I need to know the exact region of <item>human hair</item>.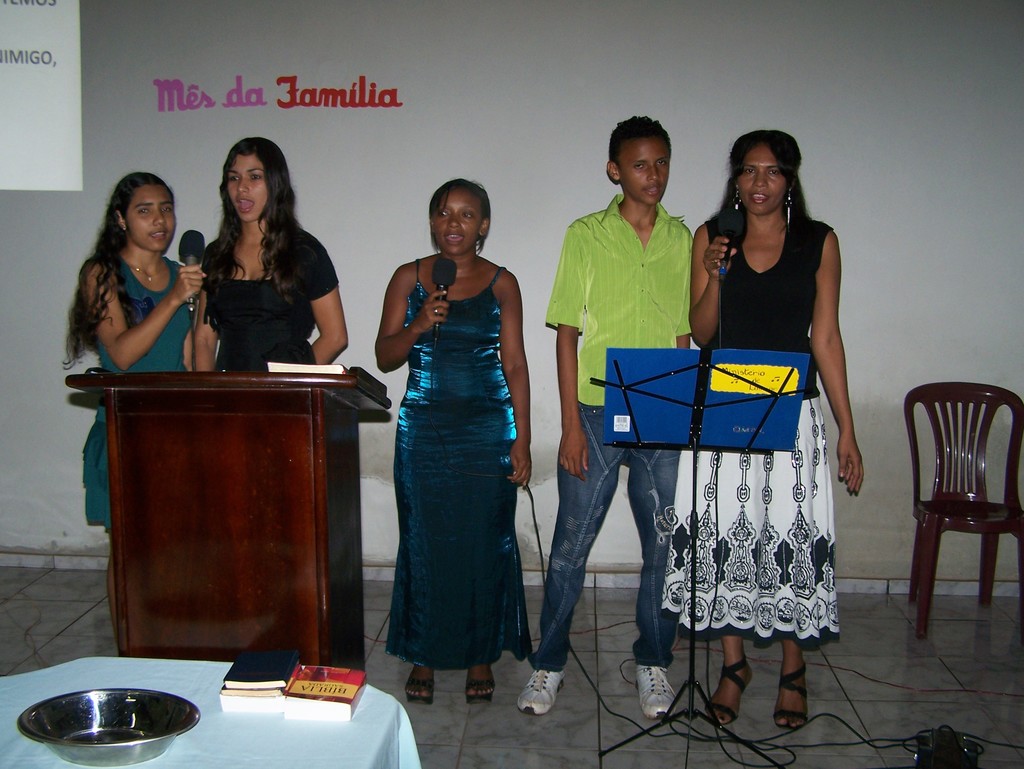
Region: <bbox>427, 176, 492, 254</bbox>.
